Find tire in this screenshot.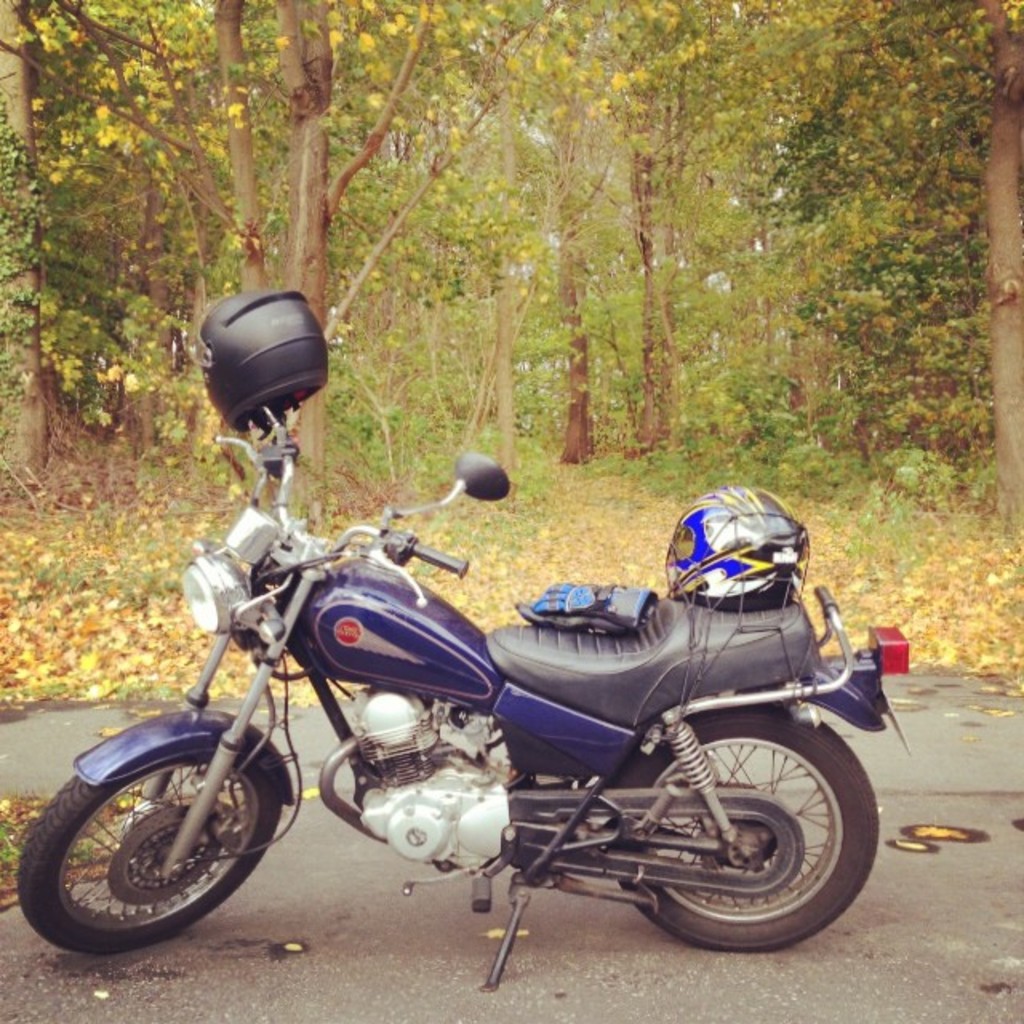
The bounding box for tire is l=610, t=707, r=877, b=949.
